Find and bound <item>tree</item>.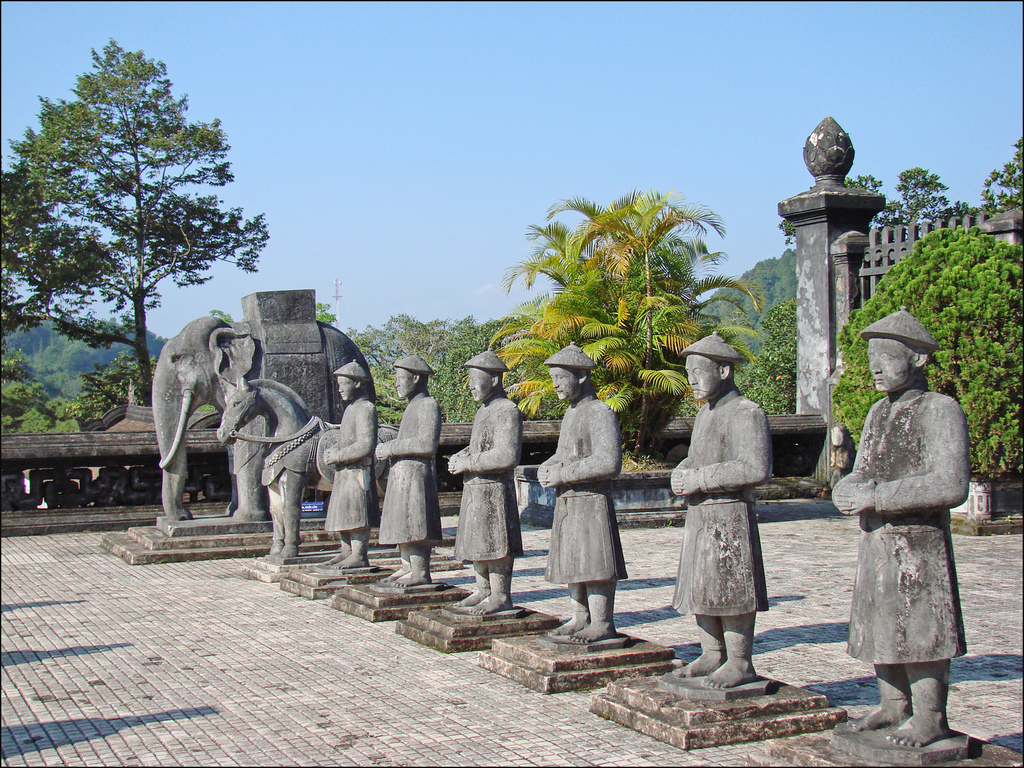
Bound: box(499, 214, 602, 431).
